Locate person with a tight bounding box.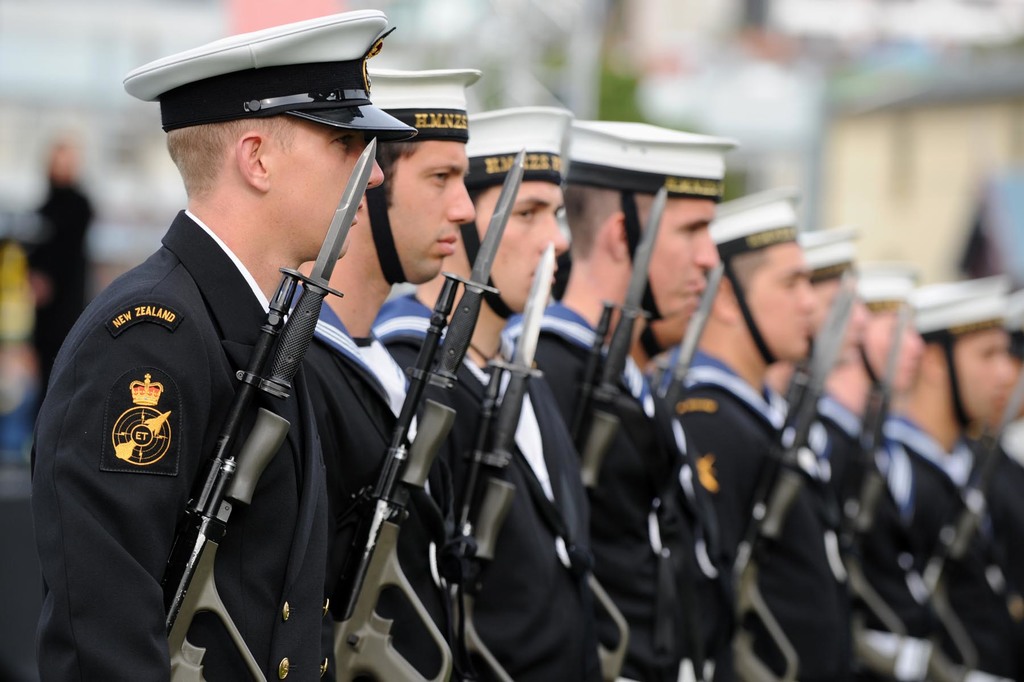
{"left": 637, "top": 174, "right": 857, "bottom": 681}.
